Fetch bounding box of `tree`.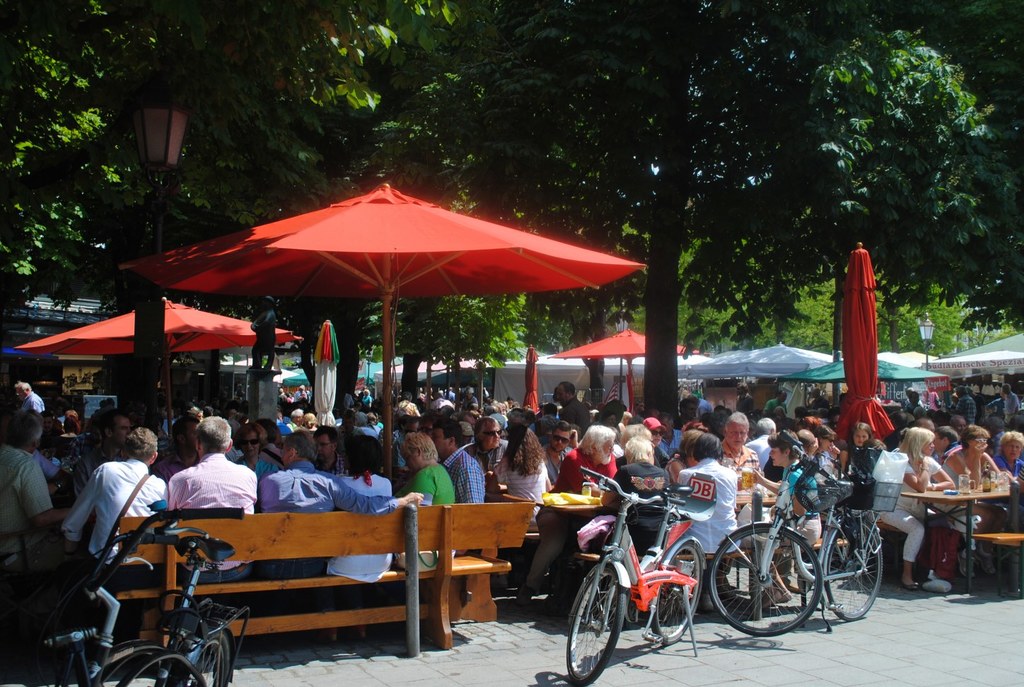
Bbox: x1=0, y1=0, x2=189, y2=416.
